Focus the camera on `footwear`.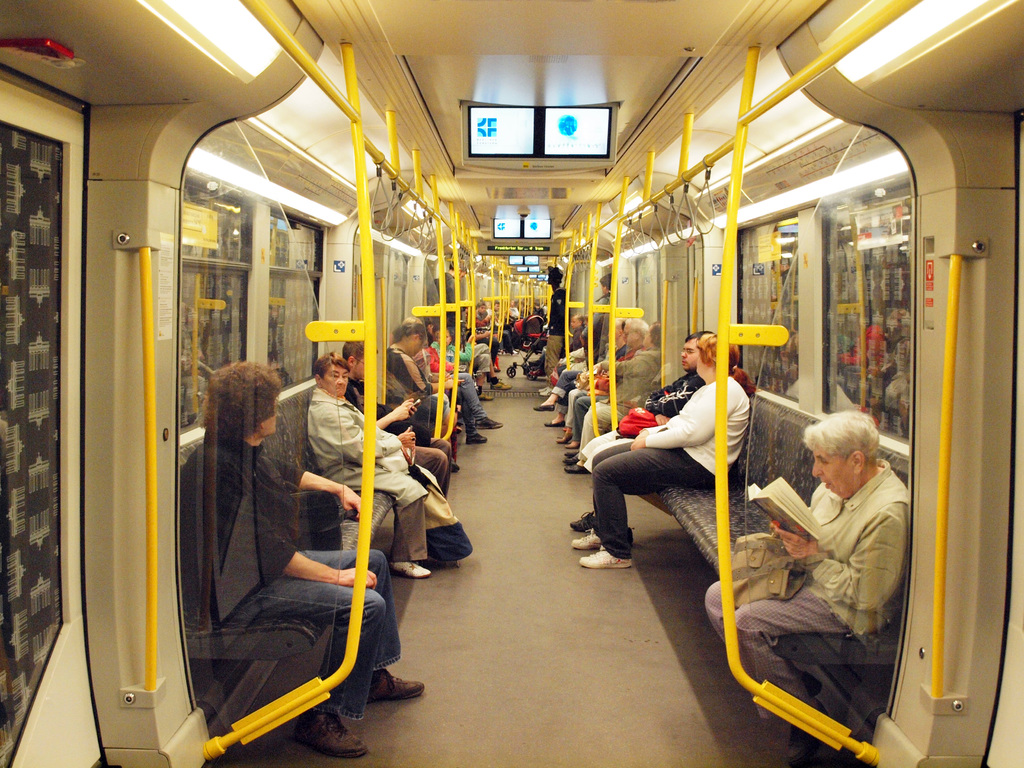
Focus region: [left=477, top=416, right=500, bottom=431].
